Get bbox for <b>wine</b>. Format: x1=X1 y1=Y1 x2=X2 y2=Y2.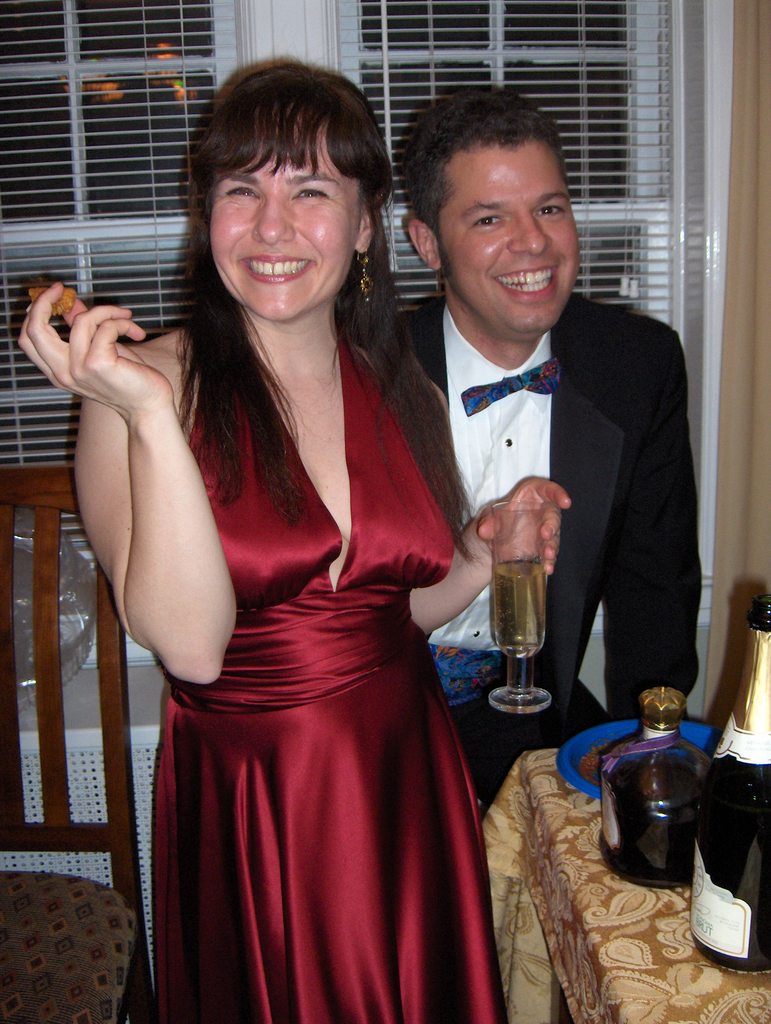
x1=690 y1=594 x2=770 y2=977.
